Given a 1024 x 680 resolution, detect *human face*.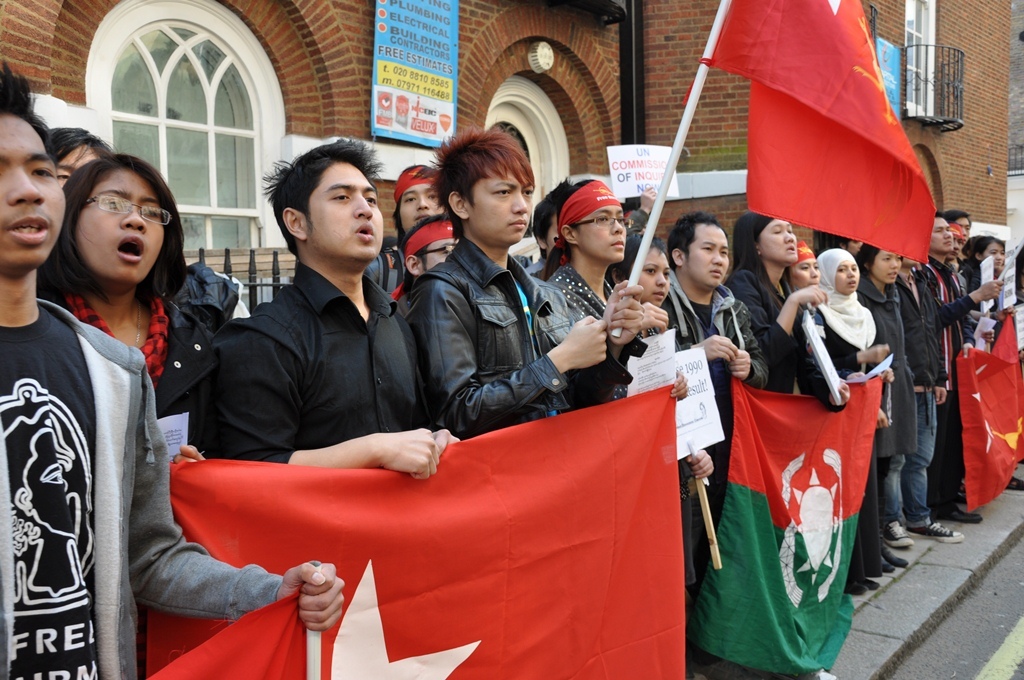
locate(574, 207, 627, 262).
